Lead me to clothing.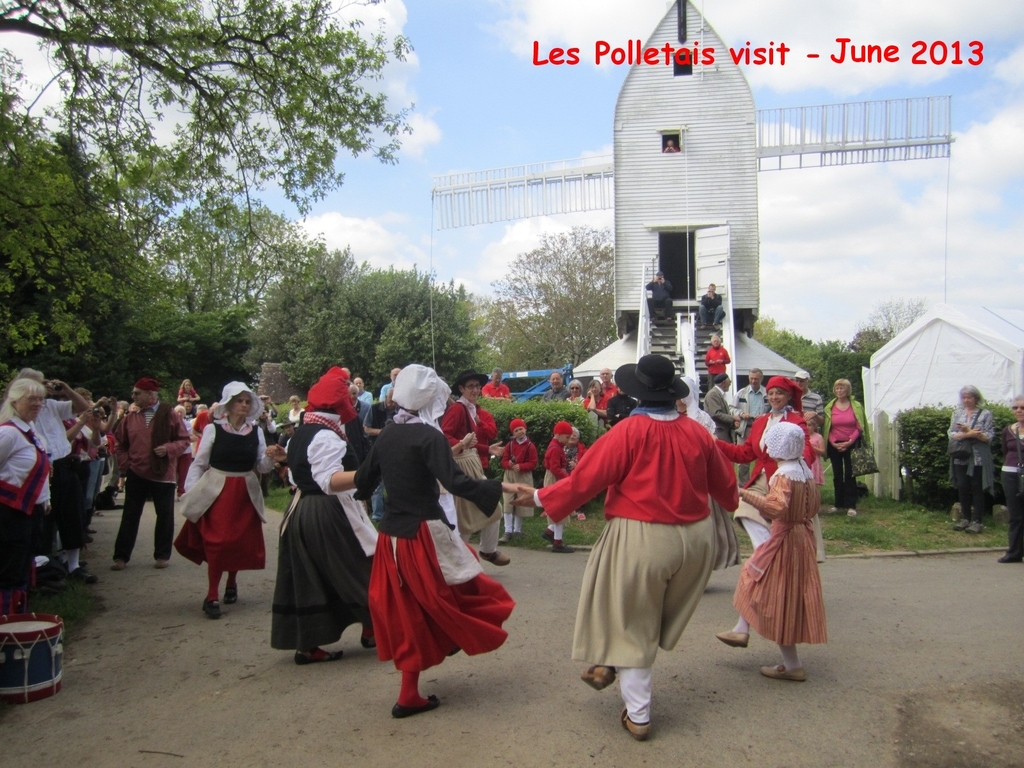
Lead to (left=946, top=402, right=997, bottom=511).
